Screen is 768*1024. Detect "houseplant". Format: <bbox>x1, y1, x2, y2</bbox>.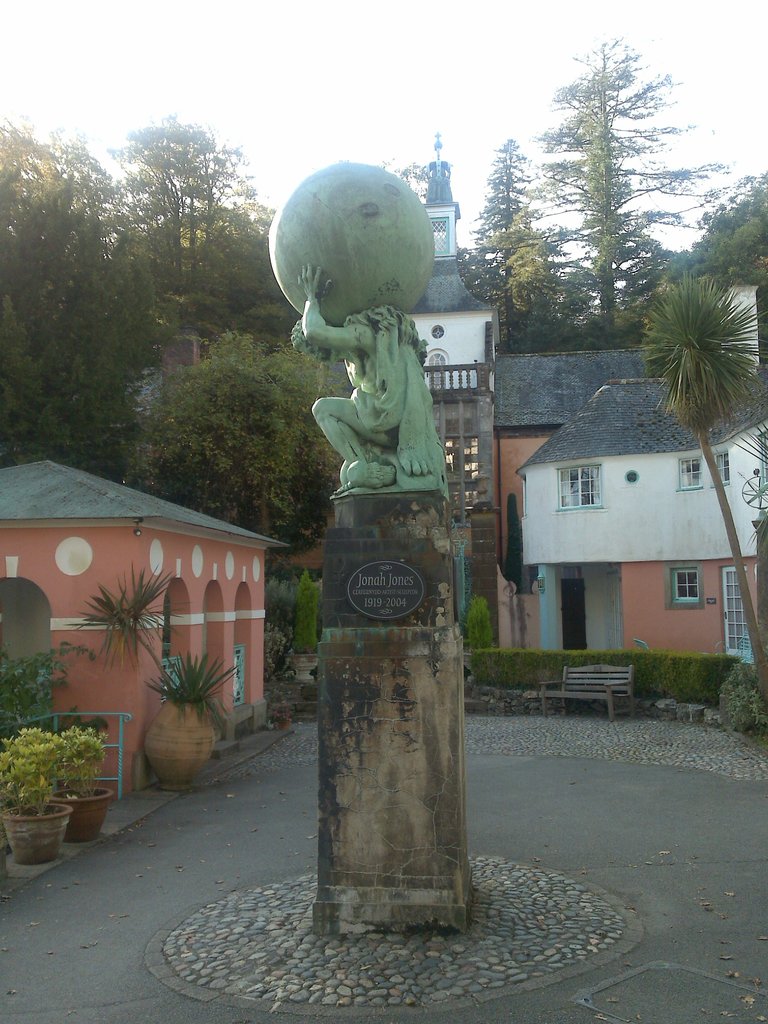
<bbox>54, 721, 121, 846</bbox>.
